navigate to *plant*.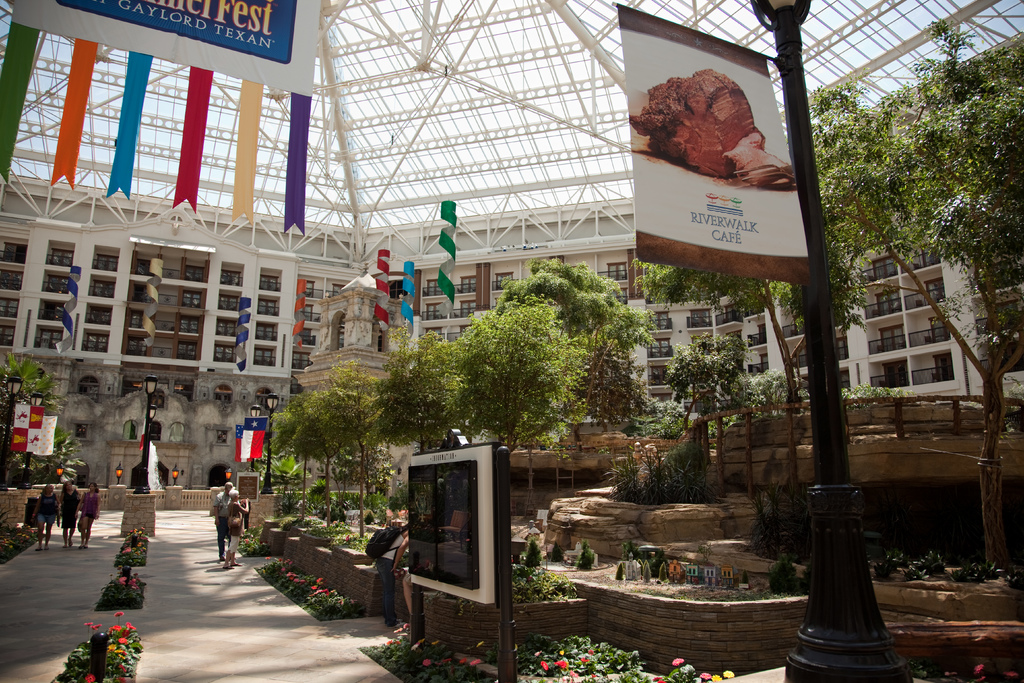
Navigation target: l=703, t=356, r=824, b=413.
